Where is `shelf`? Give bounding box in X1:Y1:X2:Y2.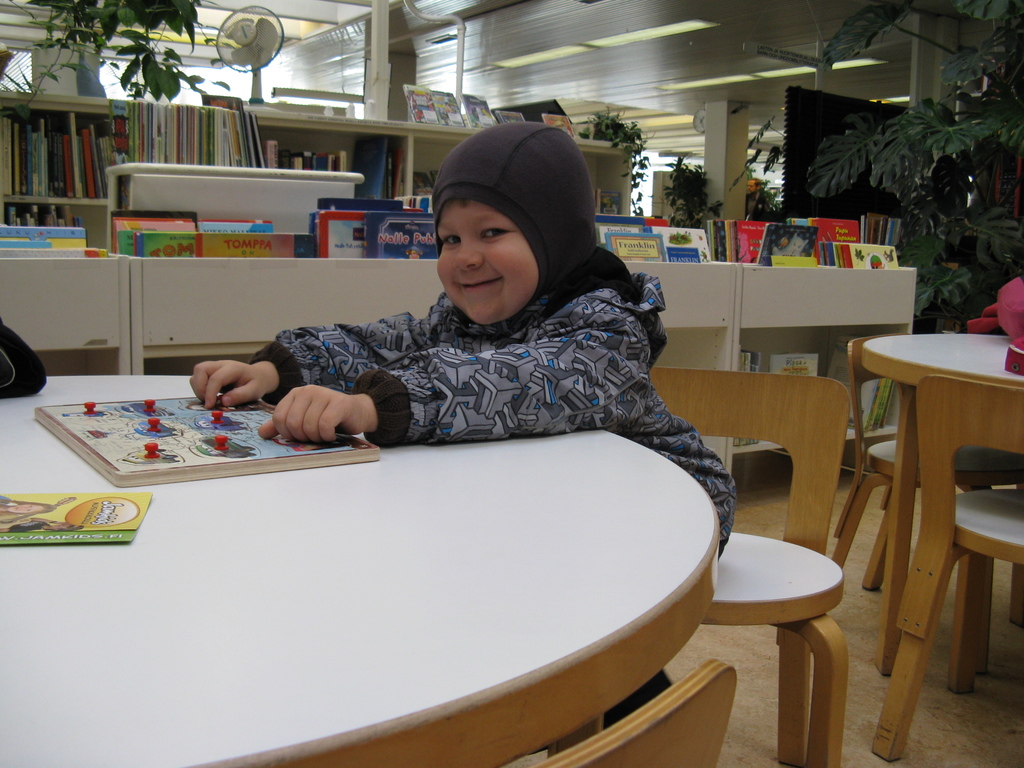
0:247:133:261.
